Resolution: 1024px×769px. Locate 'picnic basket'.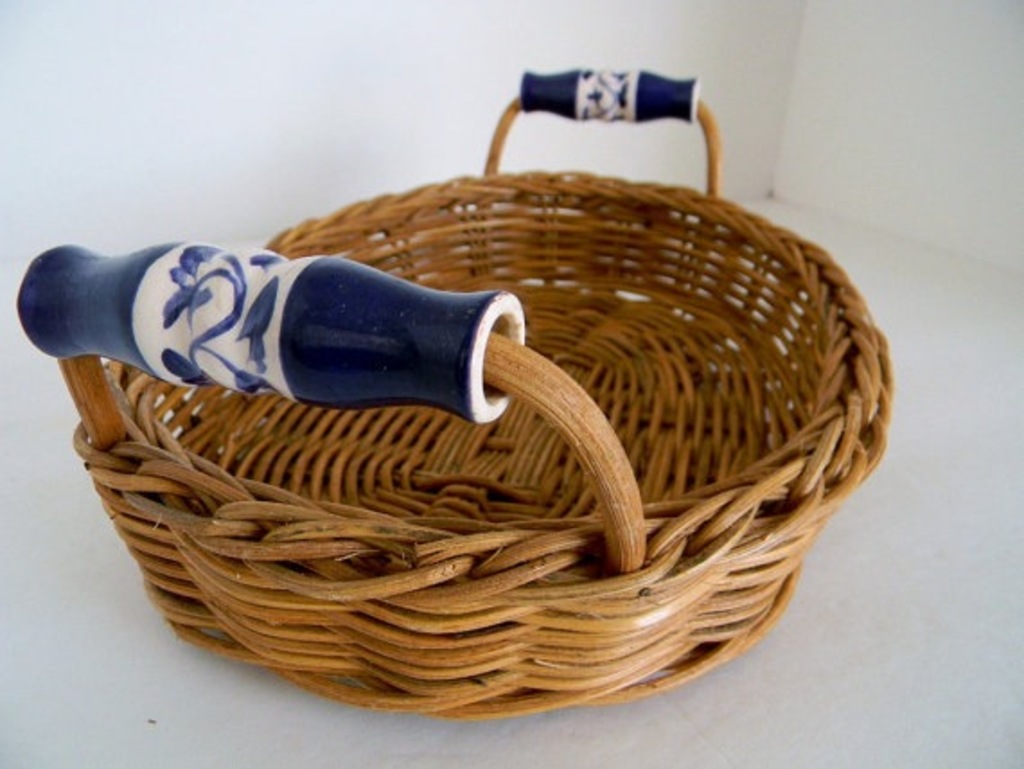
<bbox>14, 65, 895, 722</bbox>.
